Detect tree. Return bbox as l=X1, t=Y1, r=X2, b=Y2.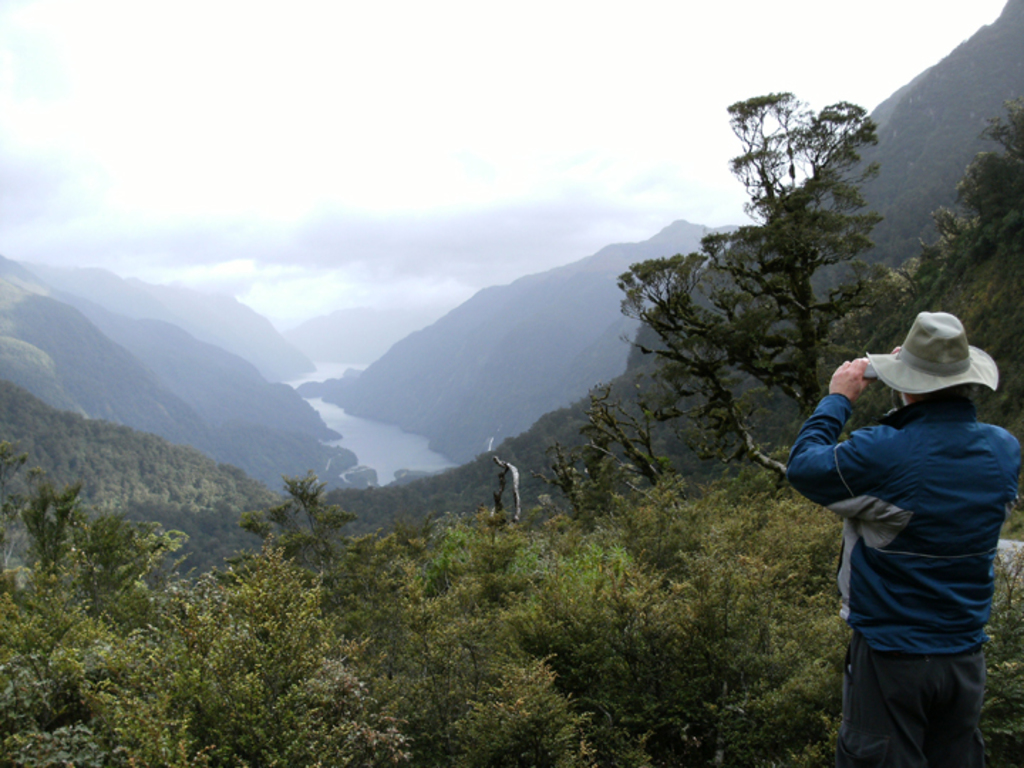
l=27, t=476, r=111, b=589.
